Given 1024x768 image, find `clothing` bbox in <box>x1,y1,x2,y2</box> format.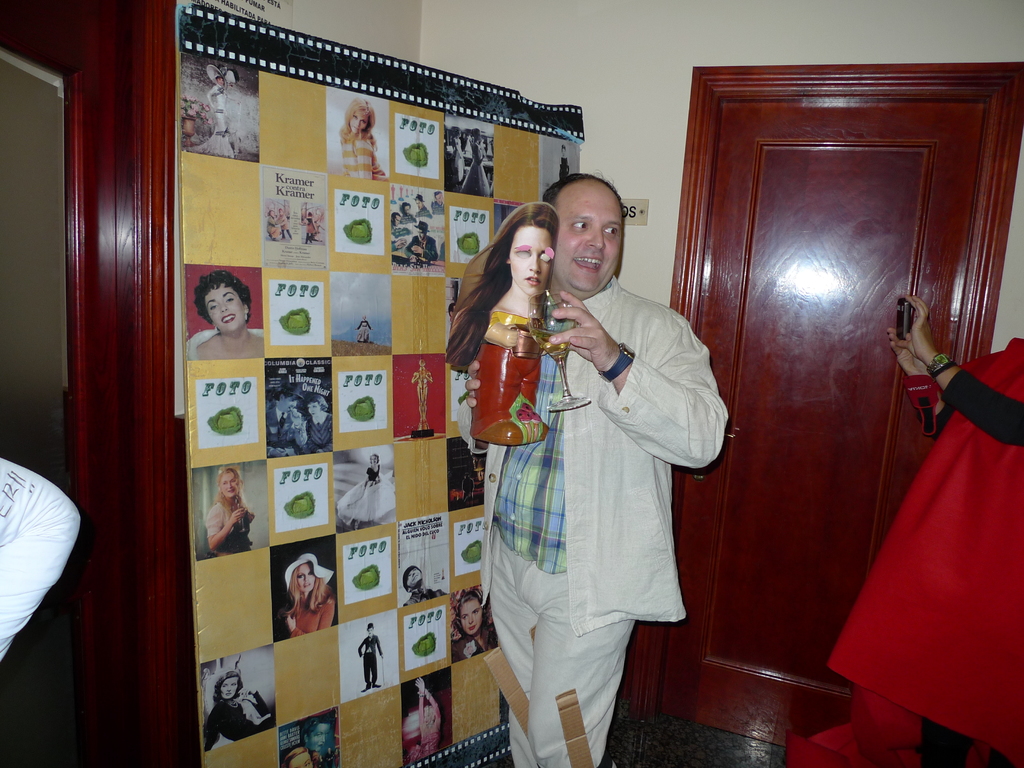
<box>204,695,276,749</box>.
